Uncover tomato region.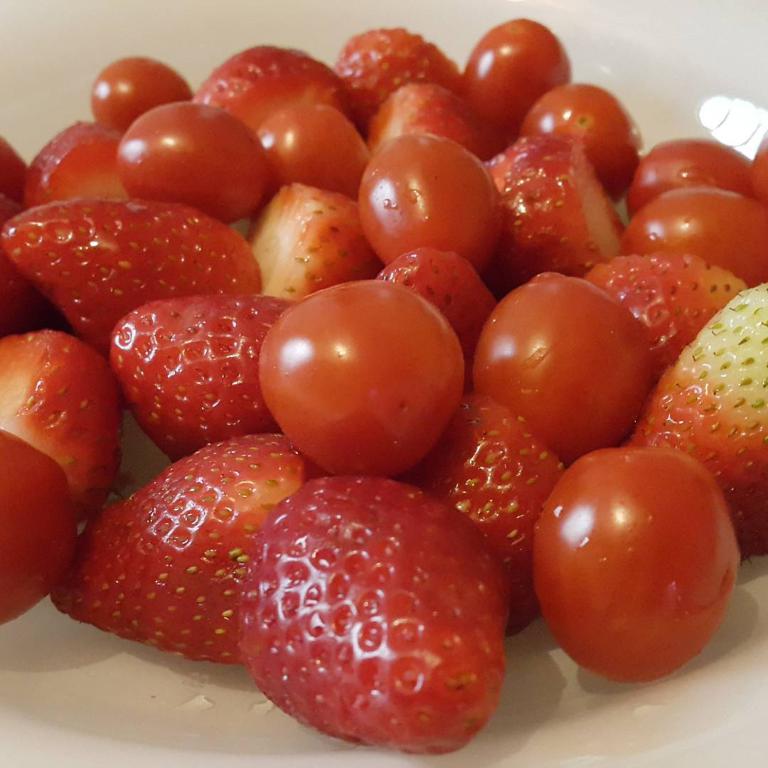
Uncovered: box=[464, 264, 650, 459].
